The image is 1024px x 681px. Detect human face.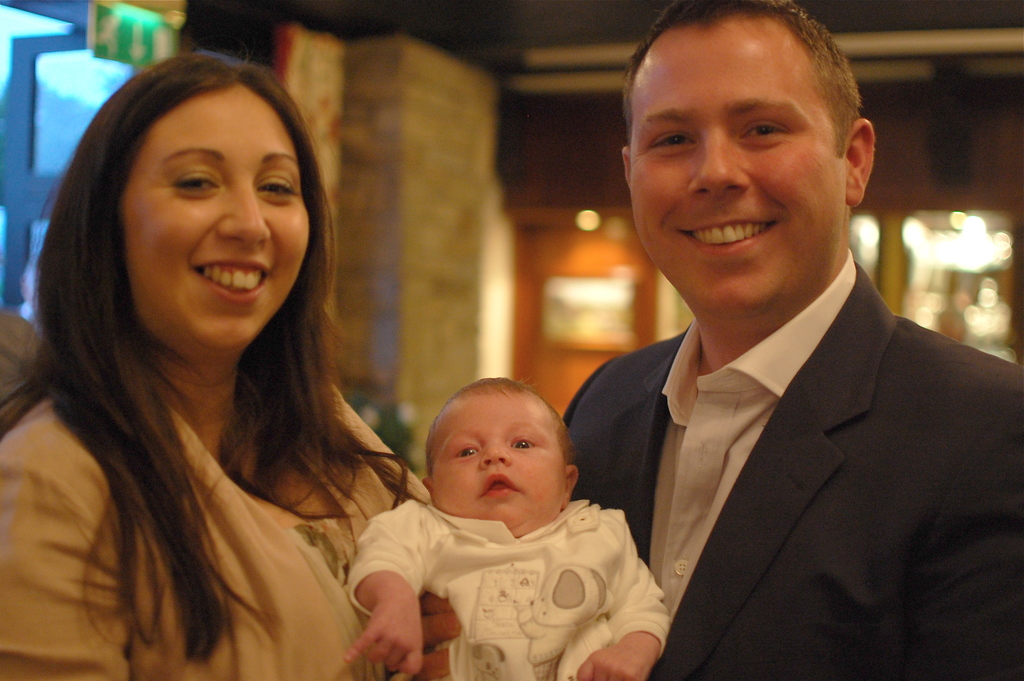
Detection: {"x1": 631, "y1": 19, "x2": 847, "y2": 311}.
